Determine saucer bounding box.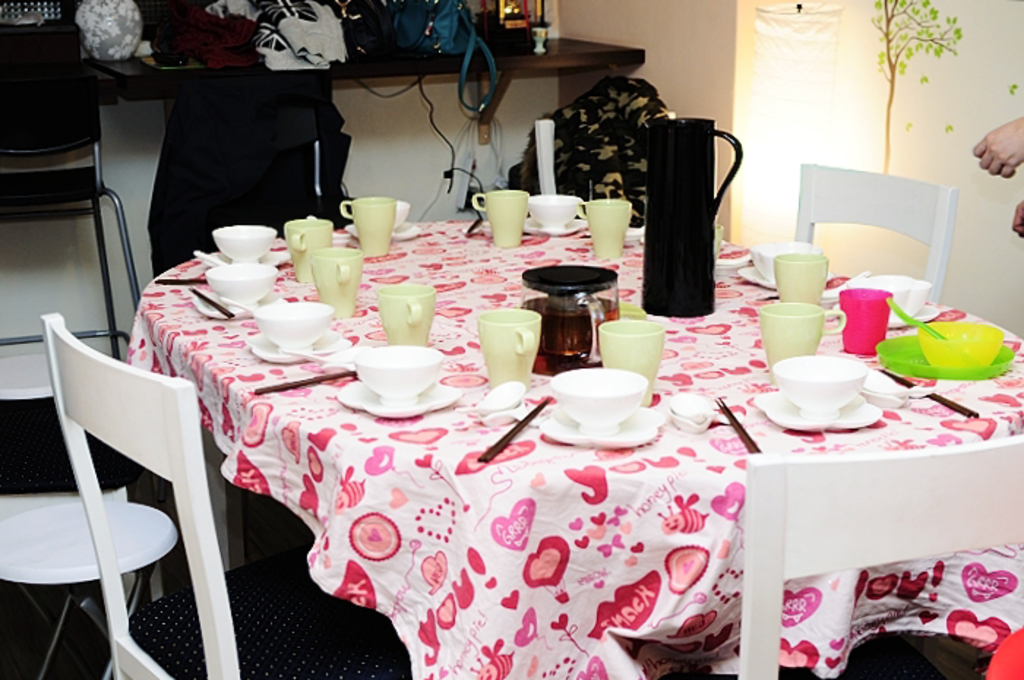
Determined: [x1=739, y1=263, x2=778, y2=290].
